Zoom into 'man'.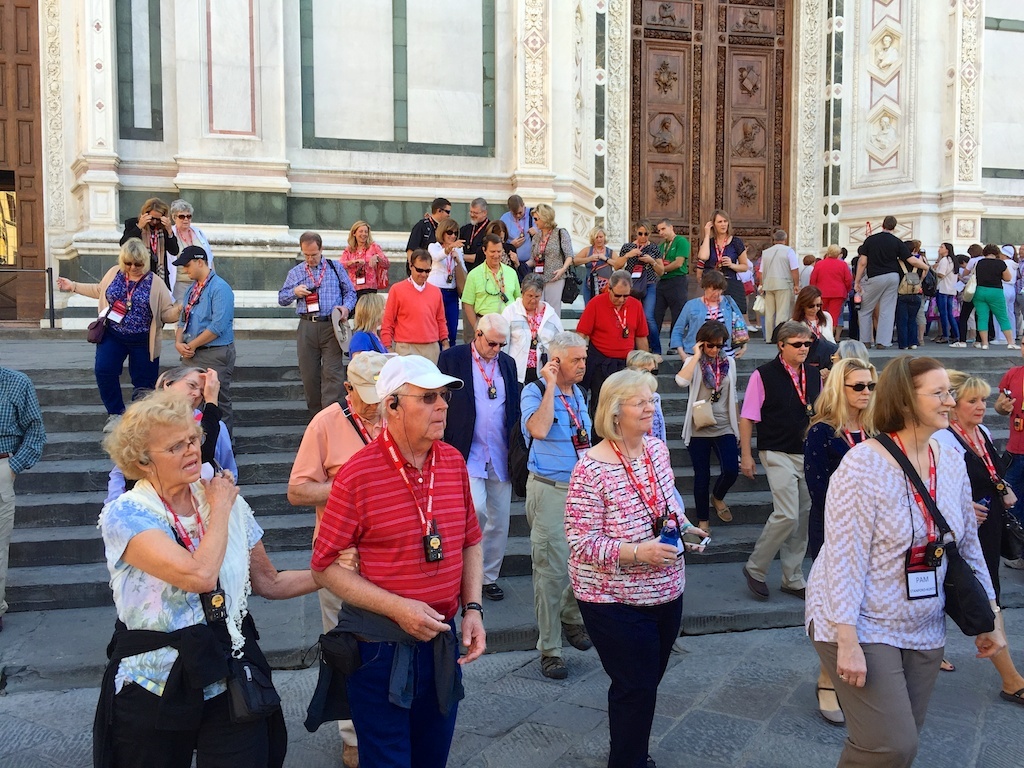
Zoom target: pyautogui.locateOnScreen(172, 243, 242, 442).
